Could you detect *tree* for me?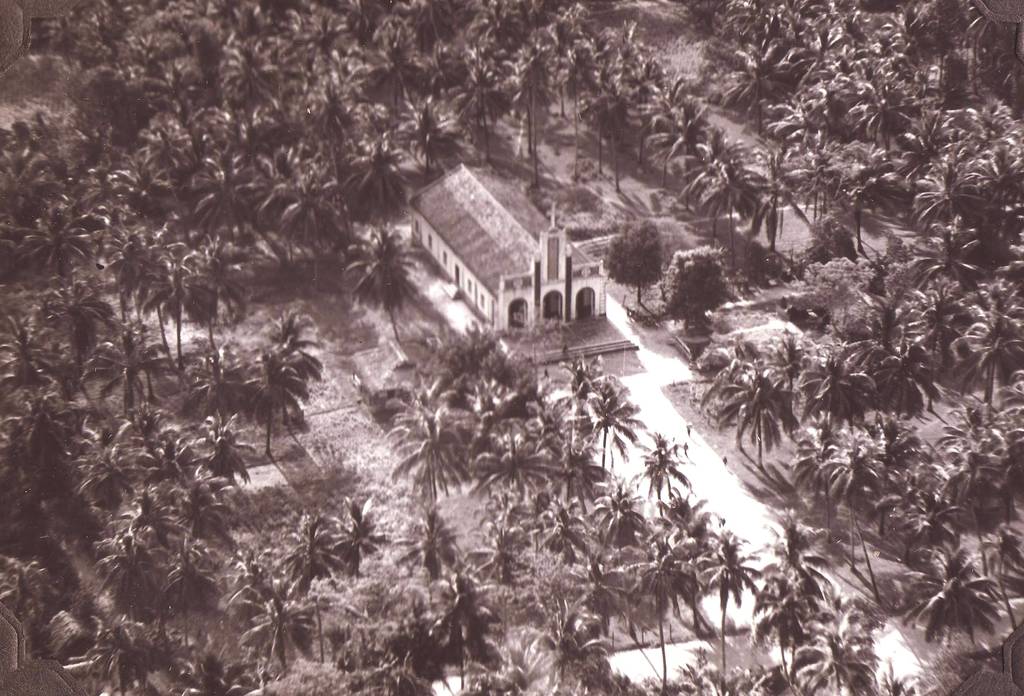
Detection result: bbox(784, 0, 852, 93).
